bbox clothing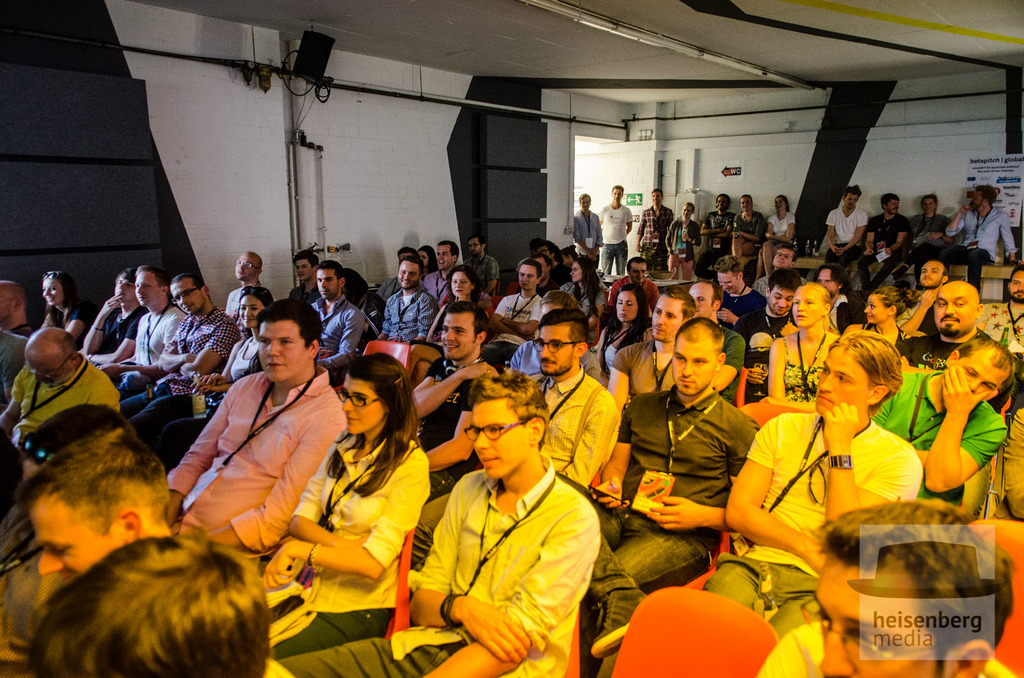
[left=662, top=217, right=698, bottom=279]
